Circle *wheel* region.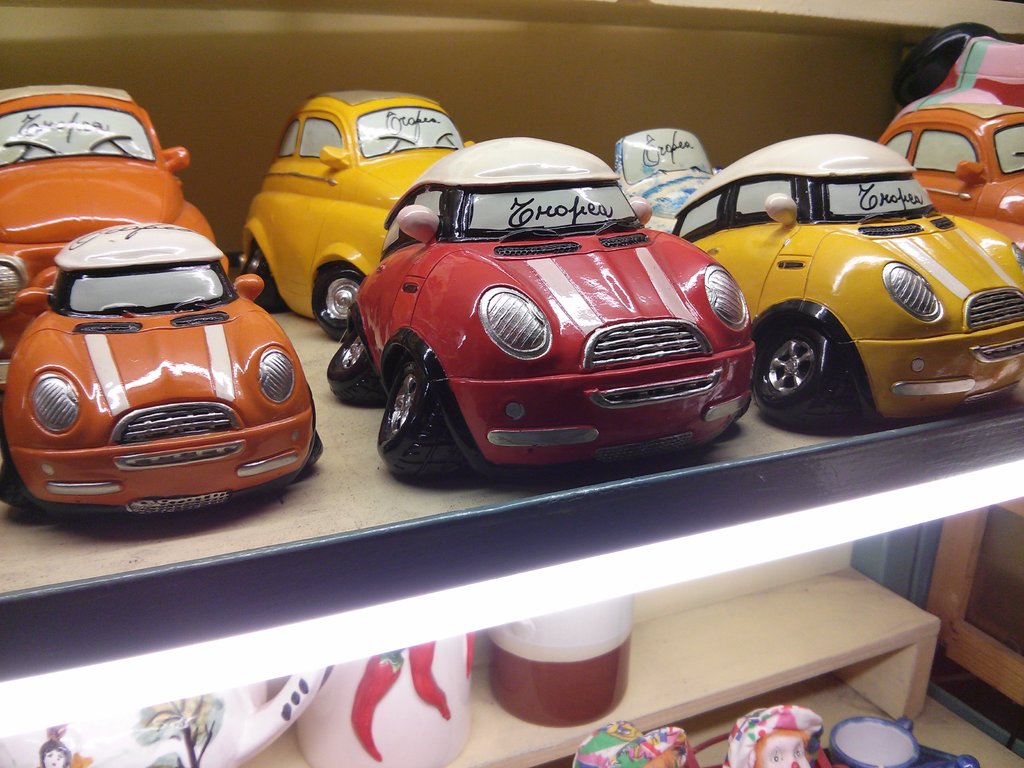
Region: (left=325, top=324, right=387, bottom=408).
